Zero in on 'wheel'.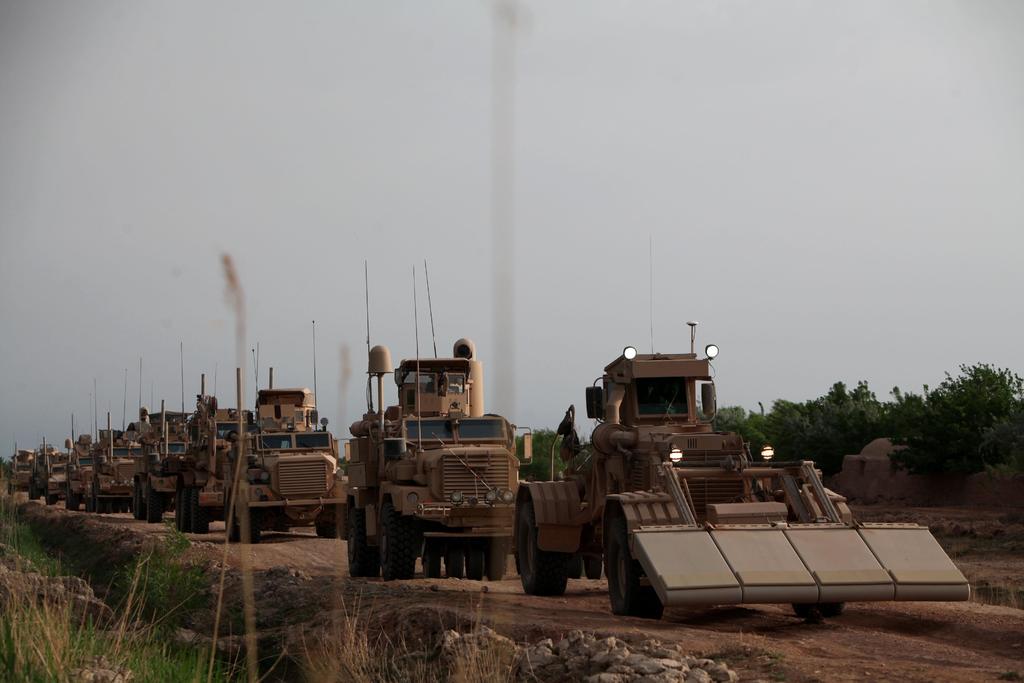
Zeroed in: {"x1": 68, "y1": 501, "x2": 81, "y2": 514}.
